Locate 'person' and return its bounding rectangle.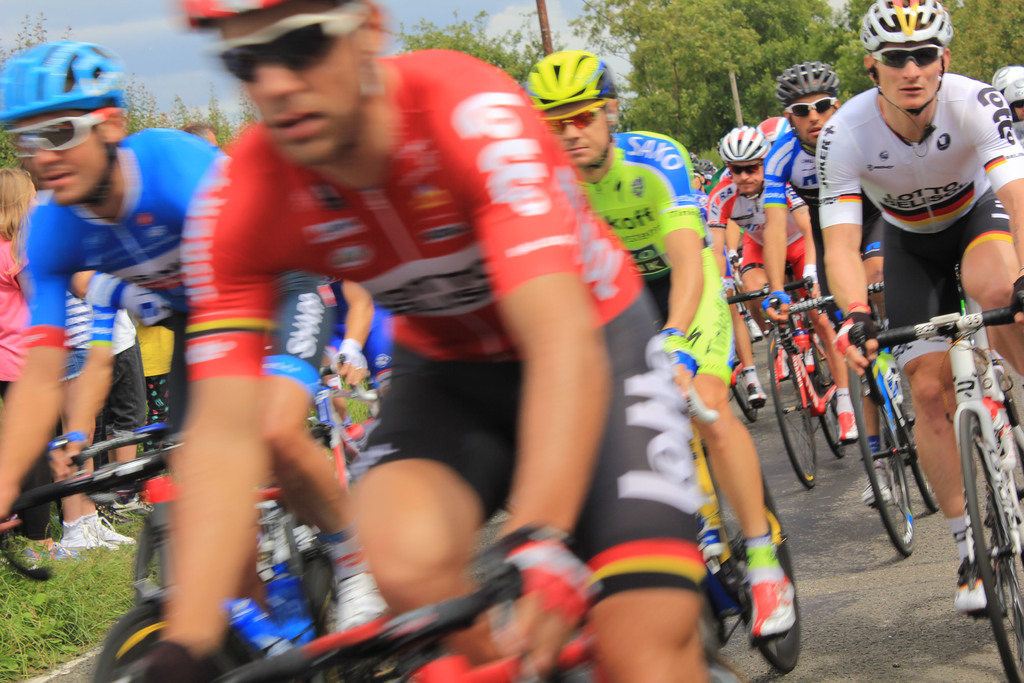
box(814, 0, 1023, 600).
